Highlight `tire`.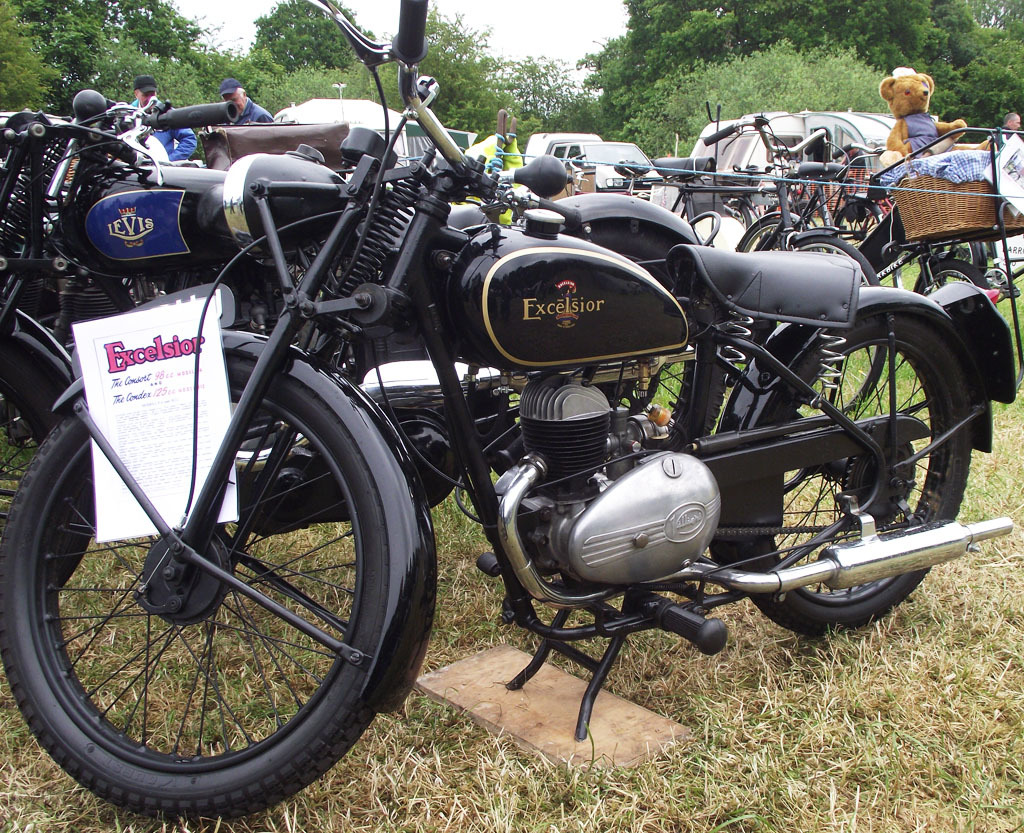
Highlighted region: 705, 288, 972, 638.
